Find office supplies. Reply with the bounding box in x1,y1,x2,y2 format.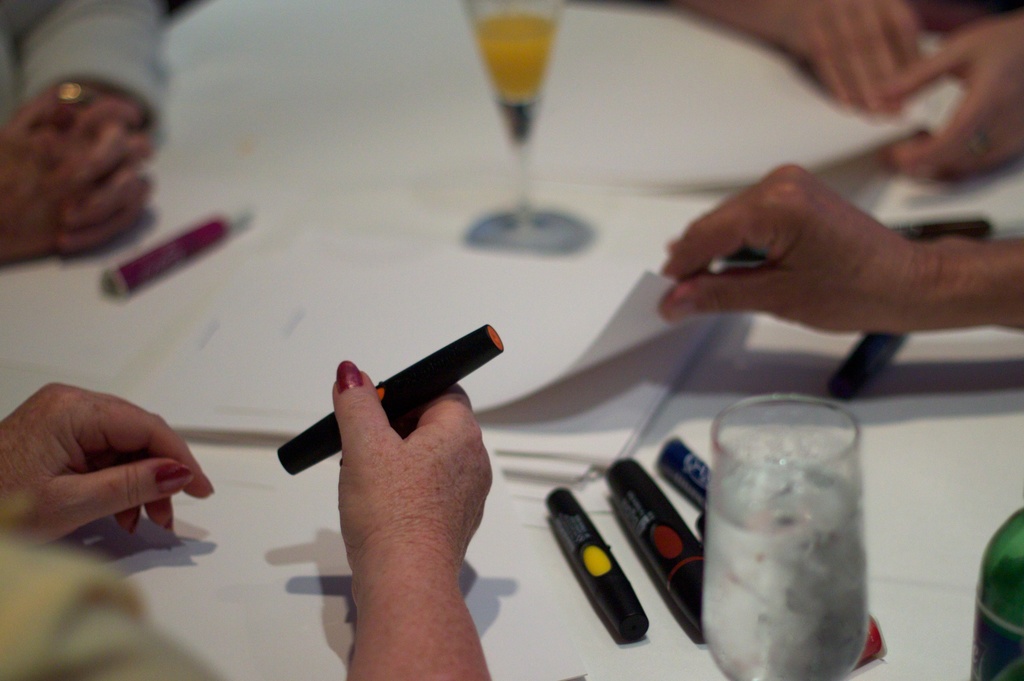
662,438,896,664.
